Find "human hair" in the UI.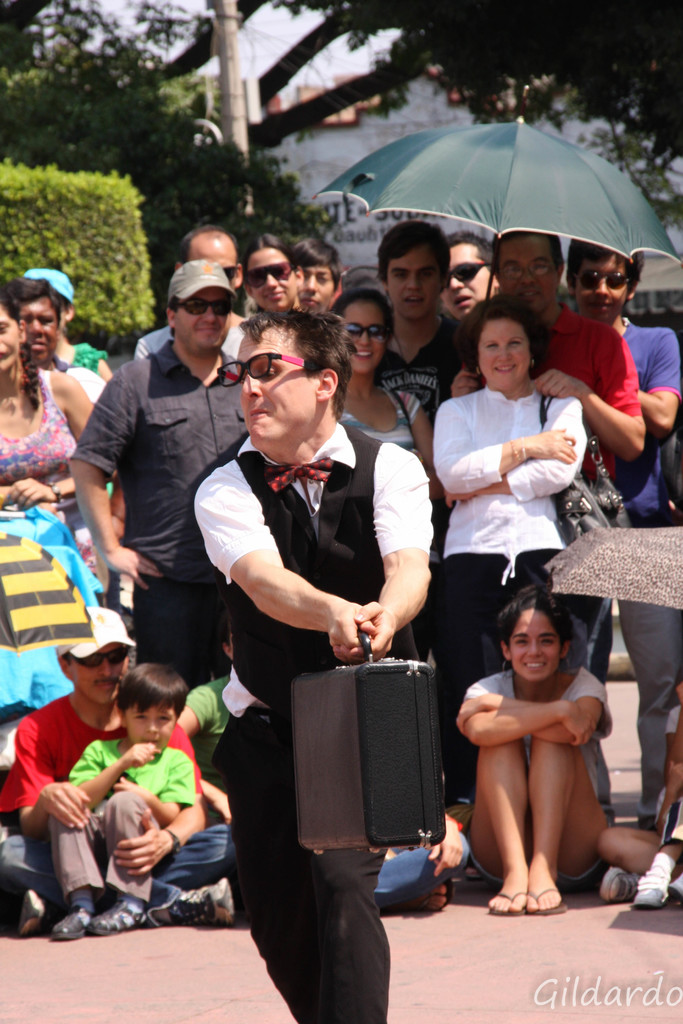
UI element at rect(0, 278, 62, 327).
